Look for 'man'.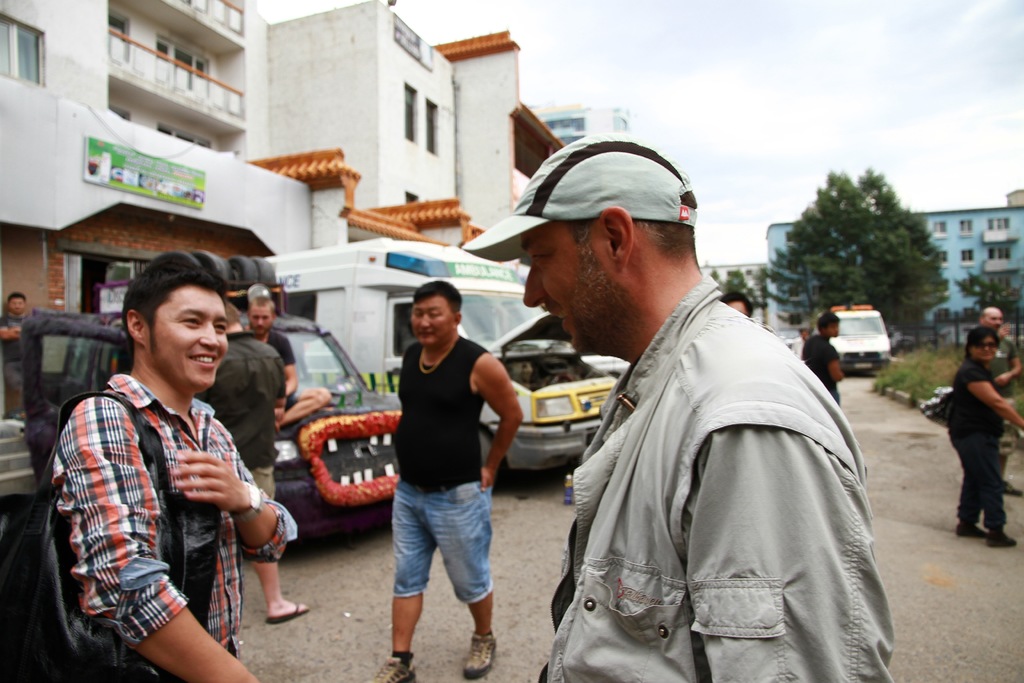
Found: pyautogui.locateOnScreen(977, 304, 1023, 499).
